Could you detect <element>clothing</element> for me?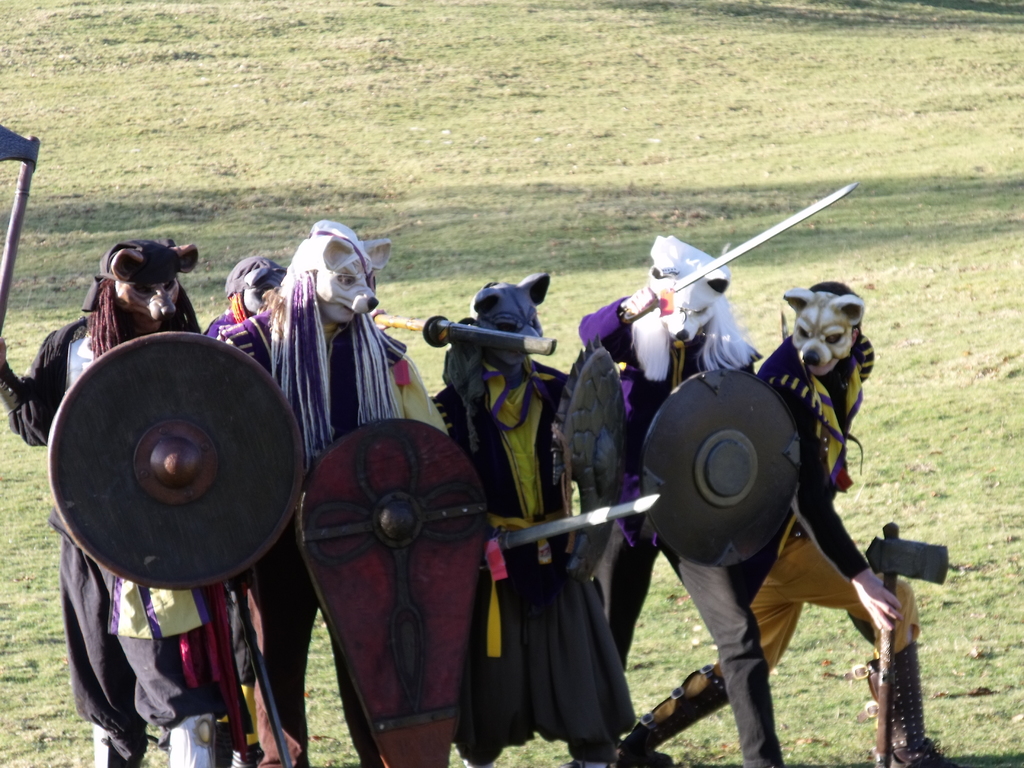
Detection result: <box>758,331,920,647</box>.
